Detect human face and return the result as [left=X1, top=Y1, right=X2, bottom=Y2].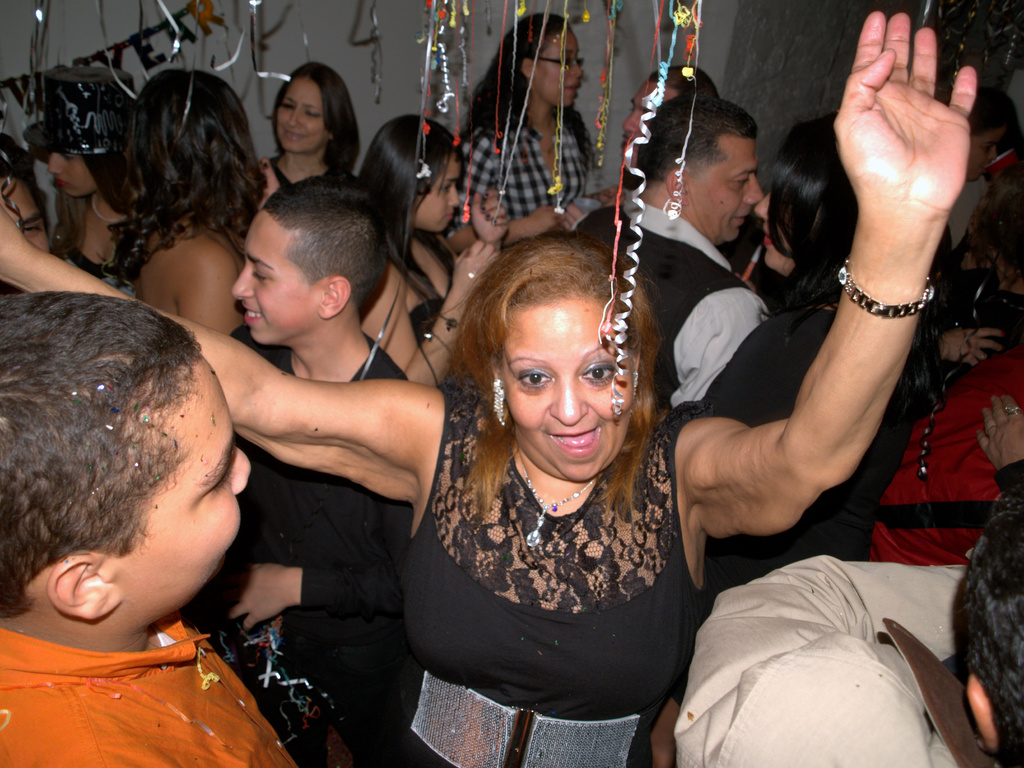
[left=406, top=149, right=472, bottom=237].
